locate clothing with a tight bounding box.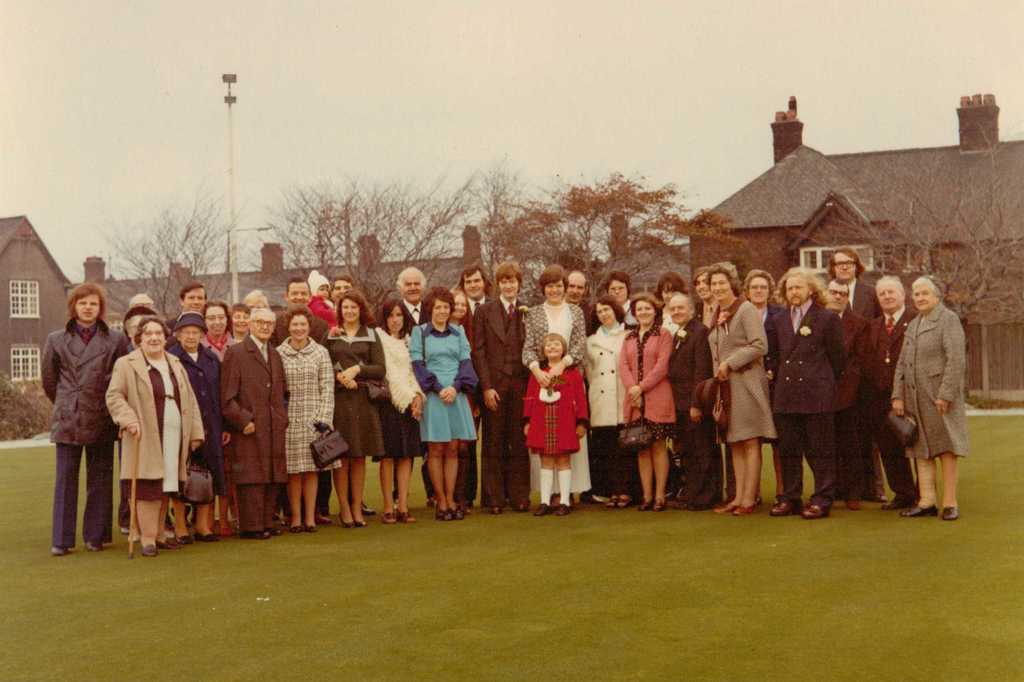
region(886, 298, 966, 460).
